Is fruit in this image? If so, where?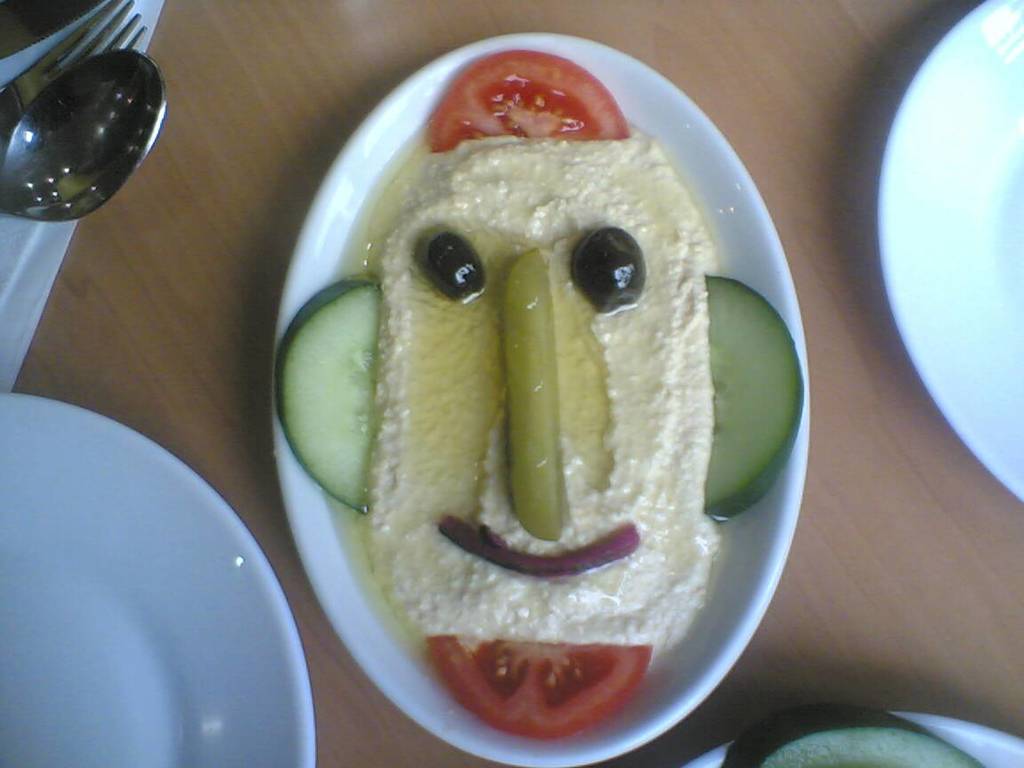
Yes, at Rect(706, 274, 804, 520).
